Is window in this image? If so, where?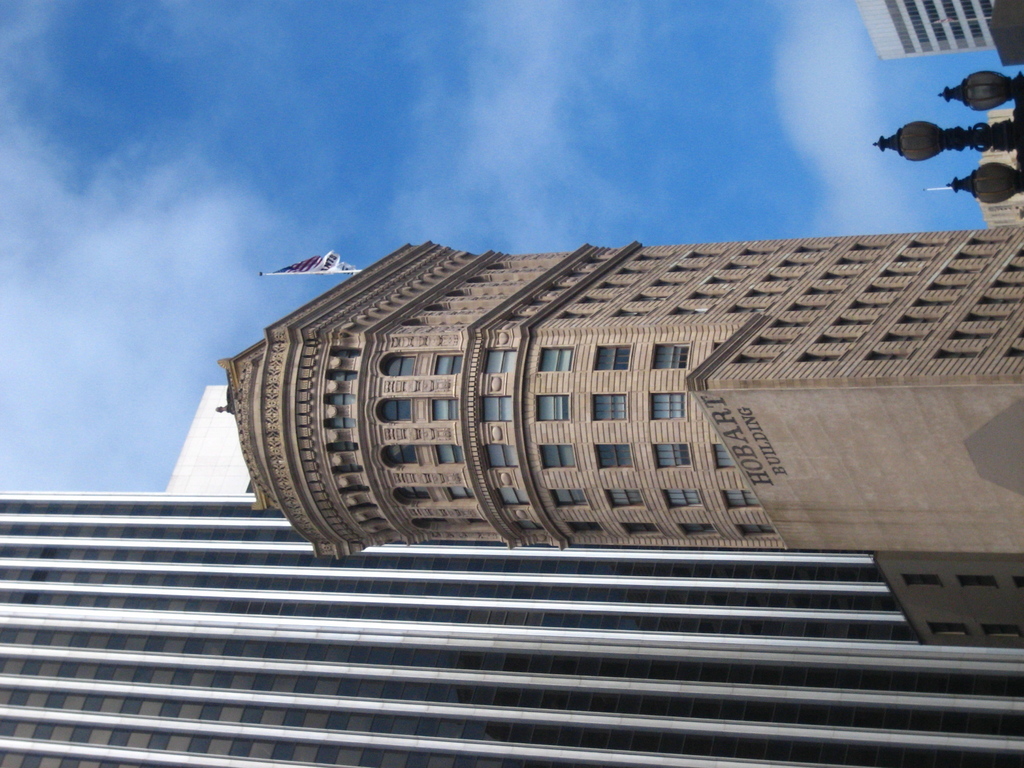
Yes, at bbox=(678, 524, 723, 537).
